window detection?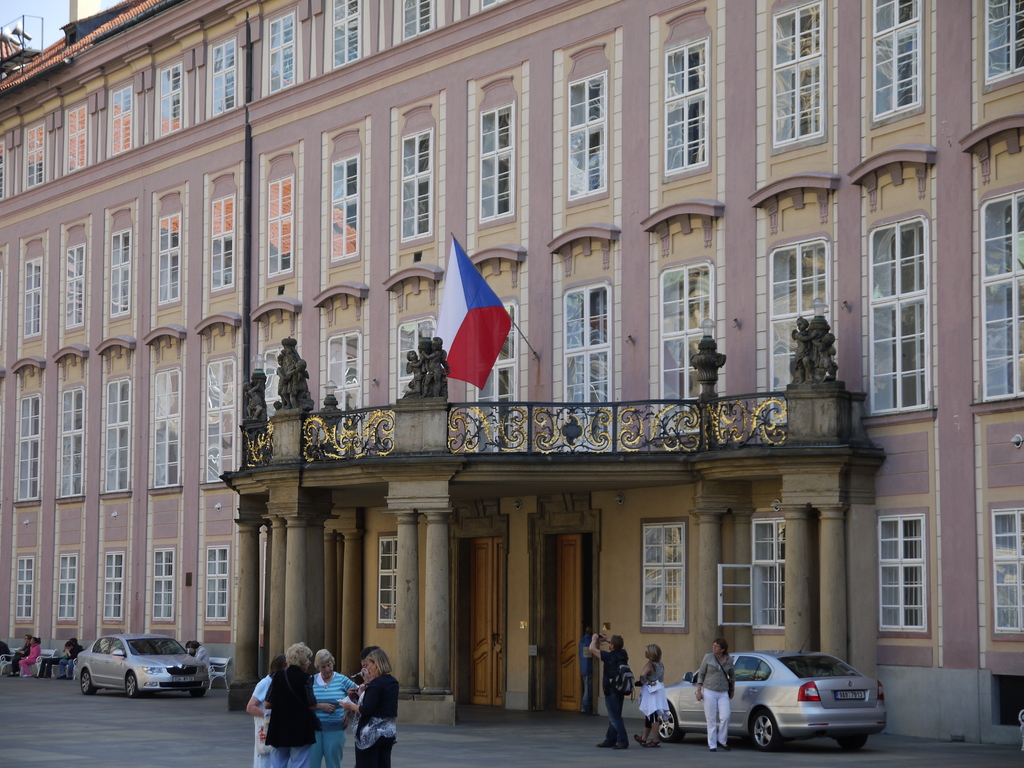
58:552:77:627
